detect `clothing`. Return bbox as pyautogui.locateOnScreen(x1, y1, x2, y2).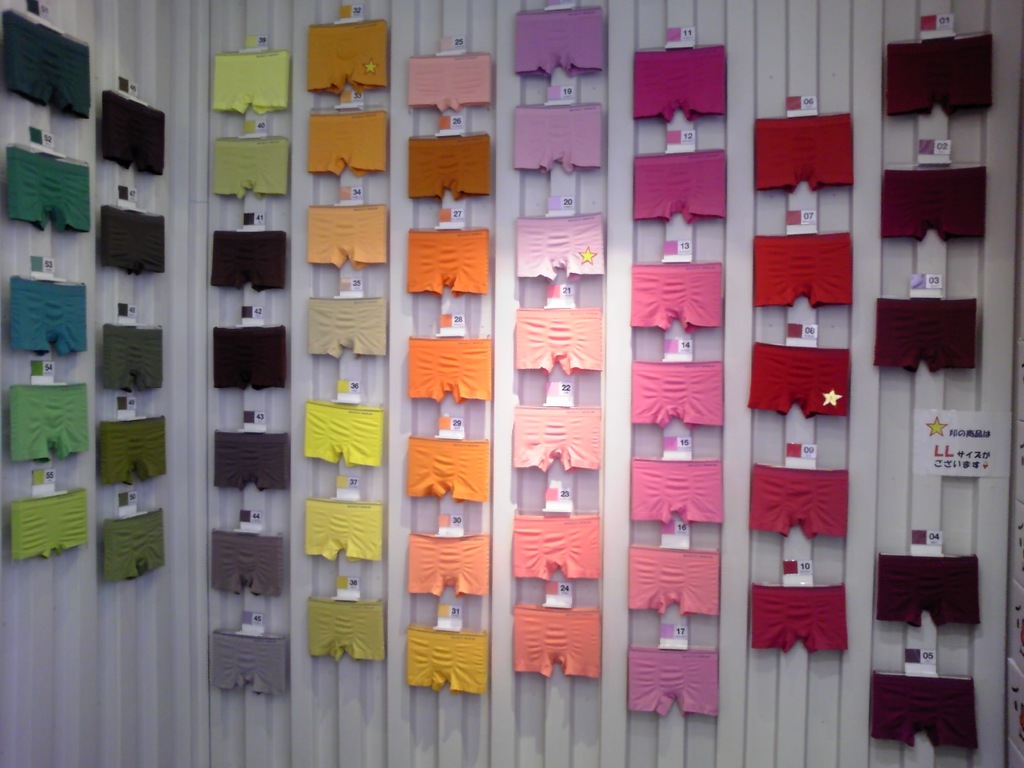
pyautogui.locateOnScreen(751, 574, 842, 648).
